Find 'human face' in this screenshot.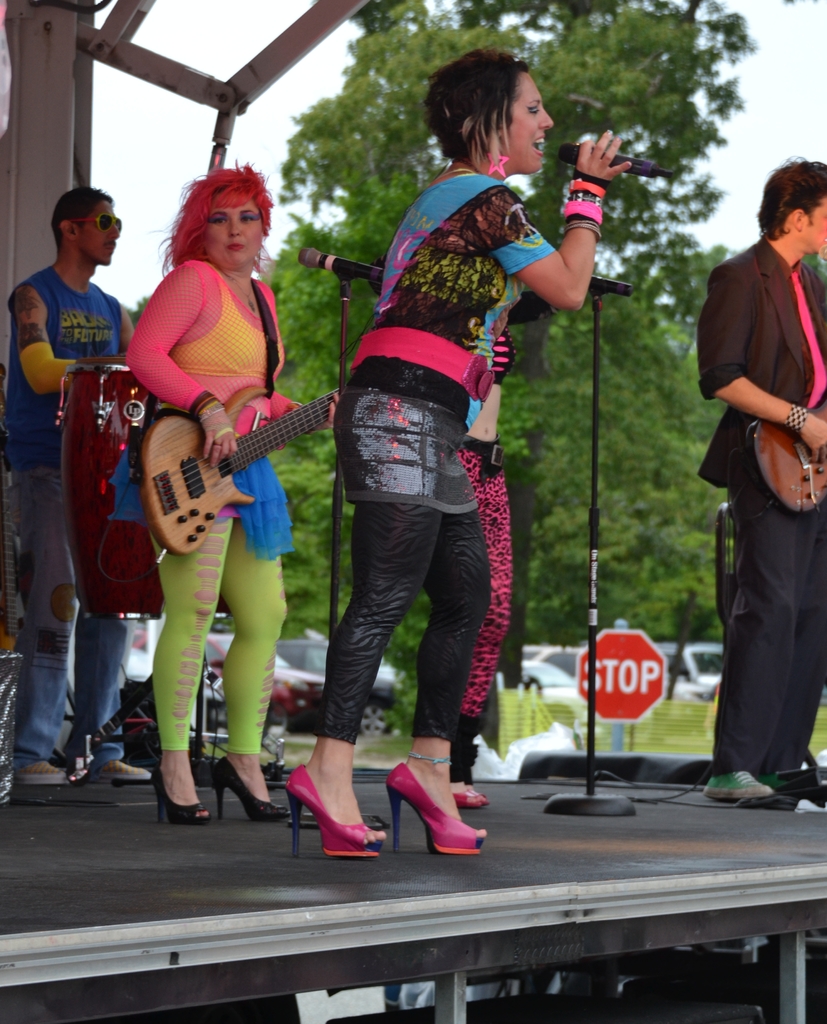
The bounding box for 'human face' is [497,73,552,183].
